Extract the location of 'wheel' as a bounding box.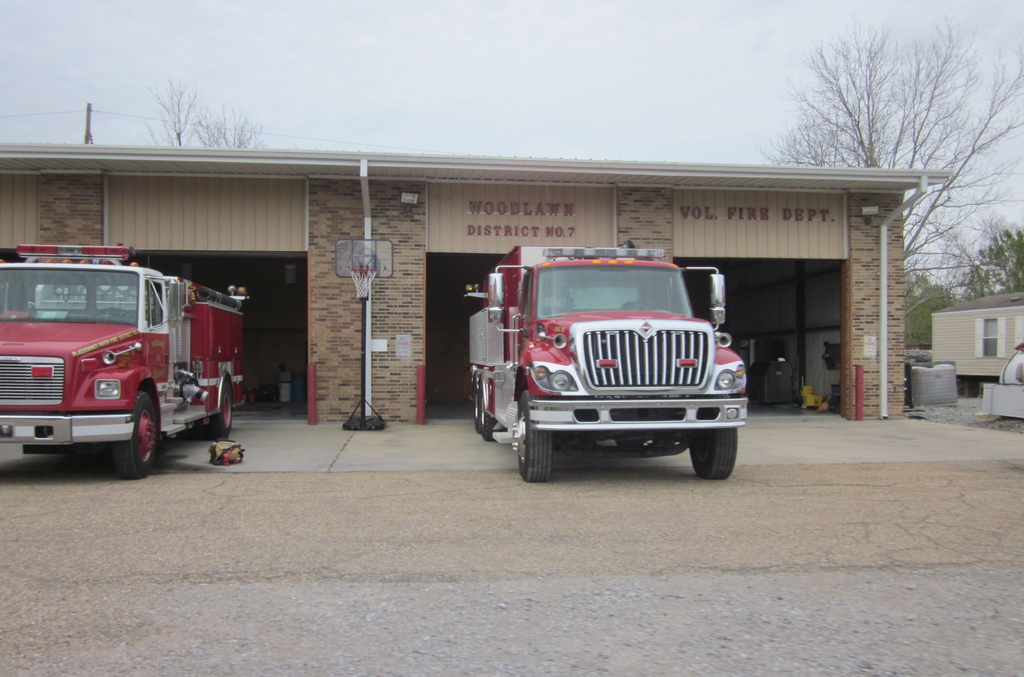
detection(477, 400, 500, 443).
